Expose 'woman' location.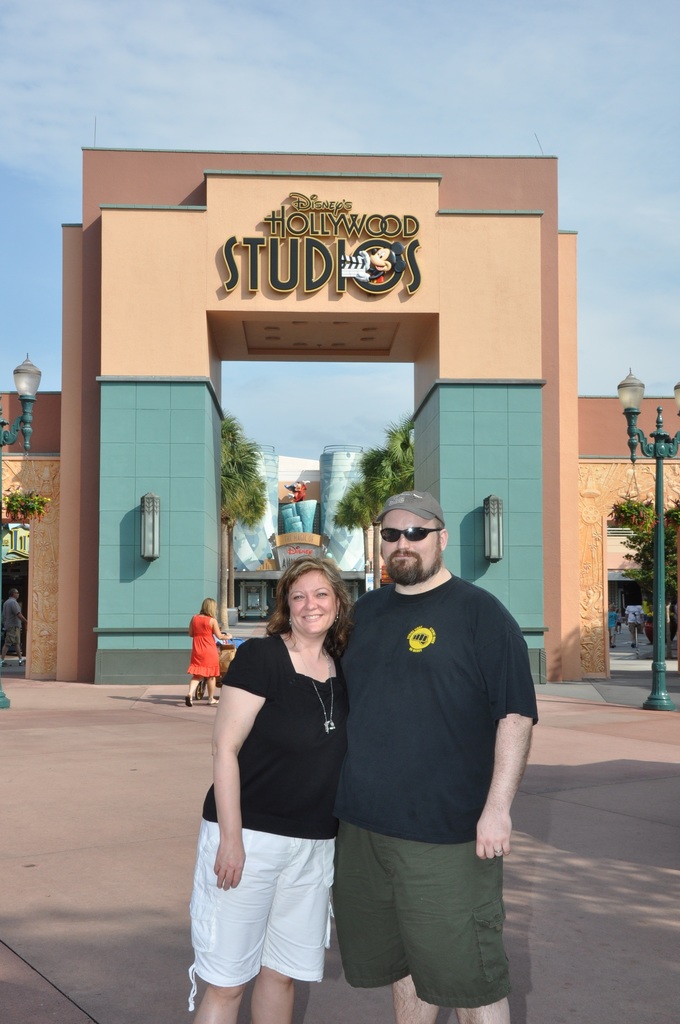
Exposed at box(161, 532, 351, 1023).
